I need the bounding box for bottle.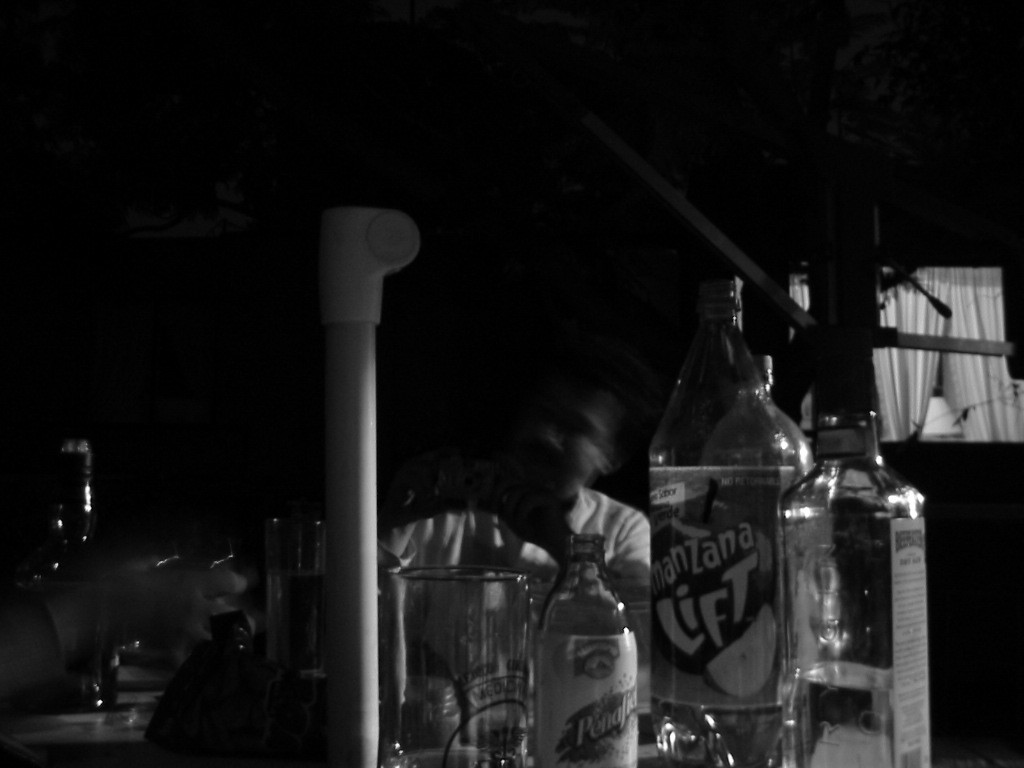
Here it is: left=700, top=354, right=816, bottom=755.
